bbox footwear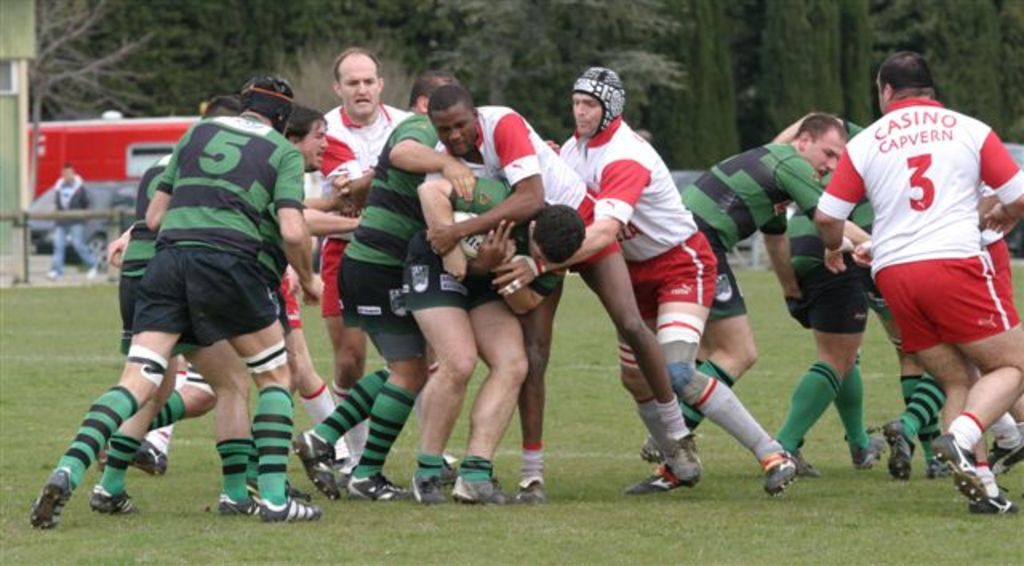
877, 414, 918, 476
